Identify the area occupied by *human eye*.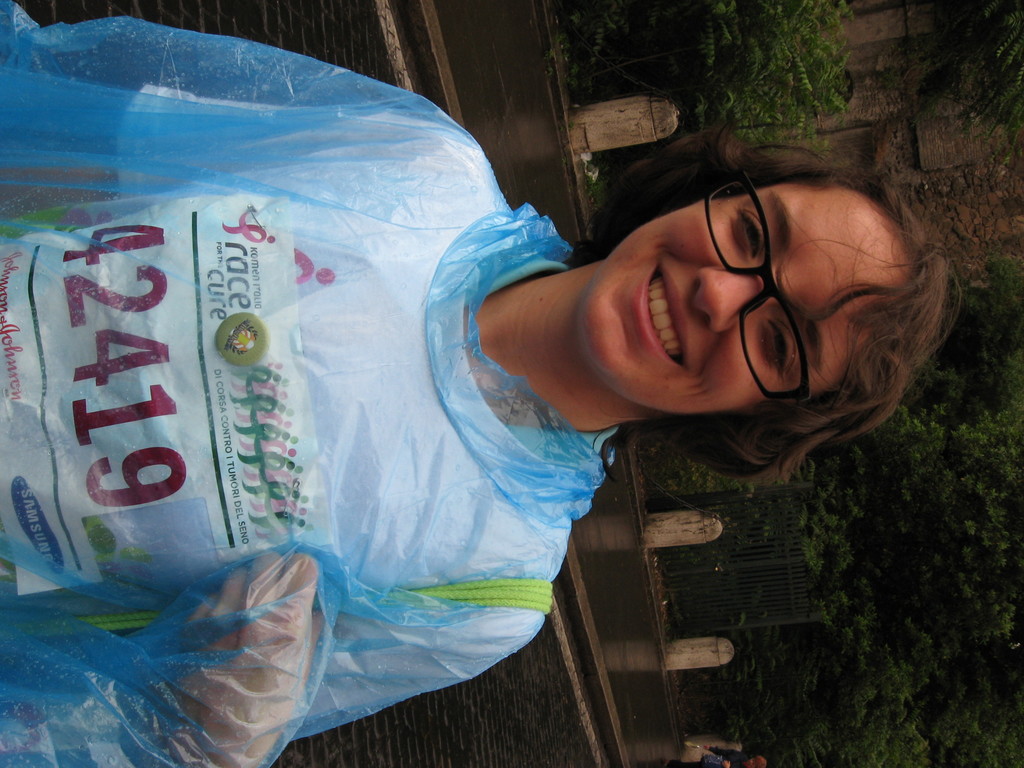
Area: (left=755, top=323, right=802, bottom=383).
